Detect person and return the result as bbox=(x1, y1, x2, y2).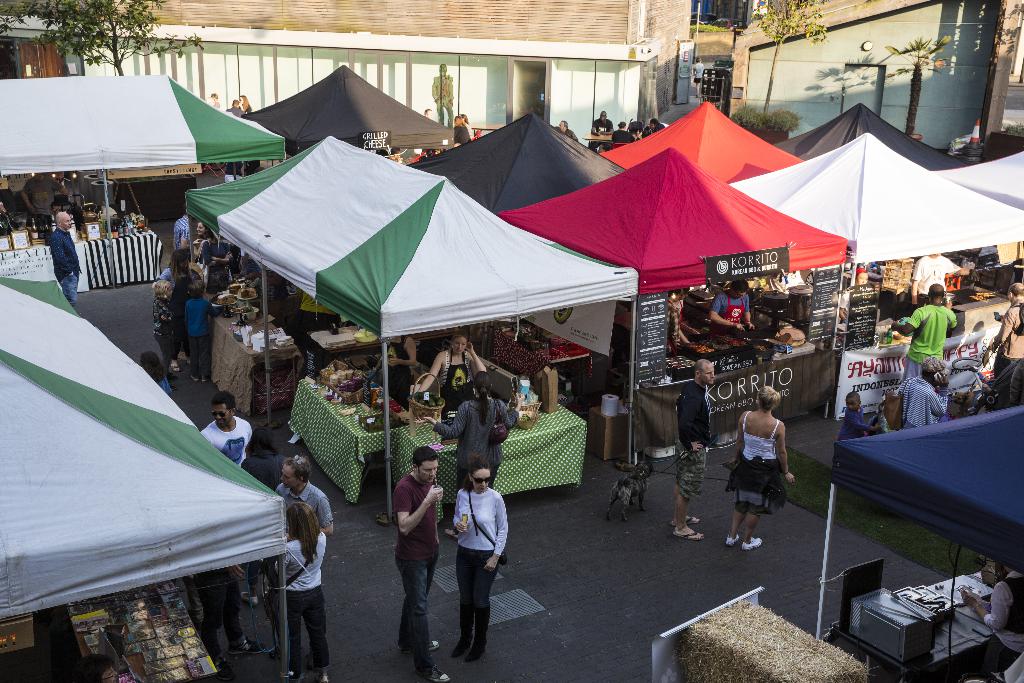
bbox=(424, 372, 519, 493).
